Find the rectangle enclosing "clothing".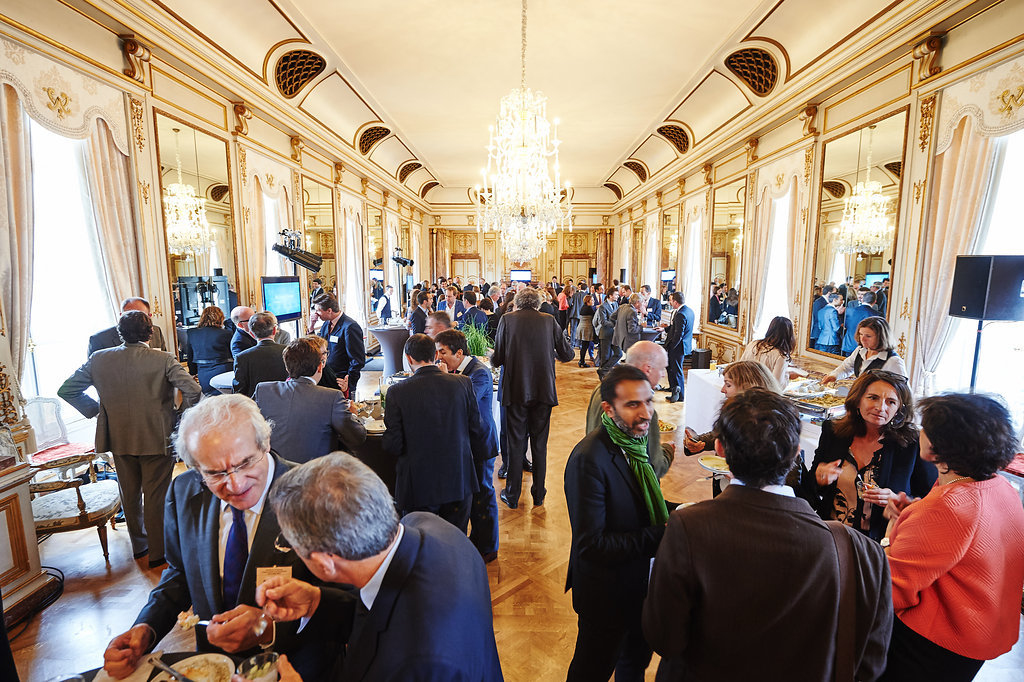
82 321 167 358.
